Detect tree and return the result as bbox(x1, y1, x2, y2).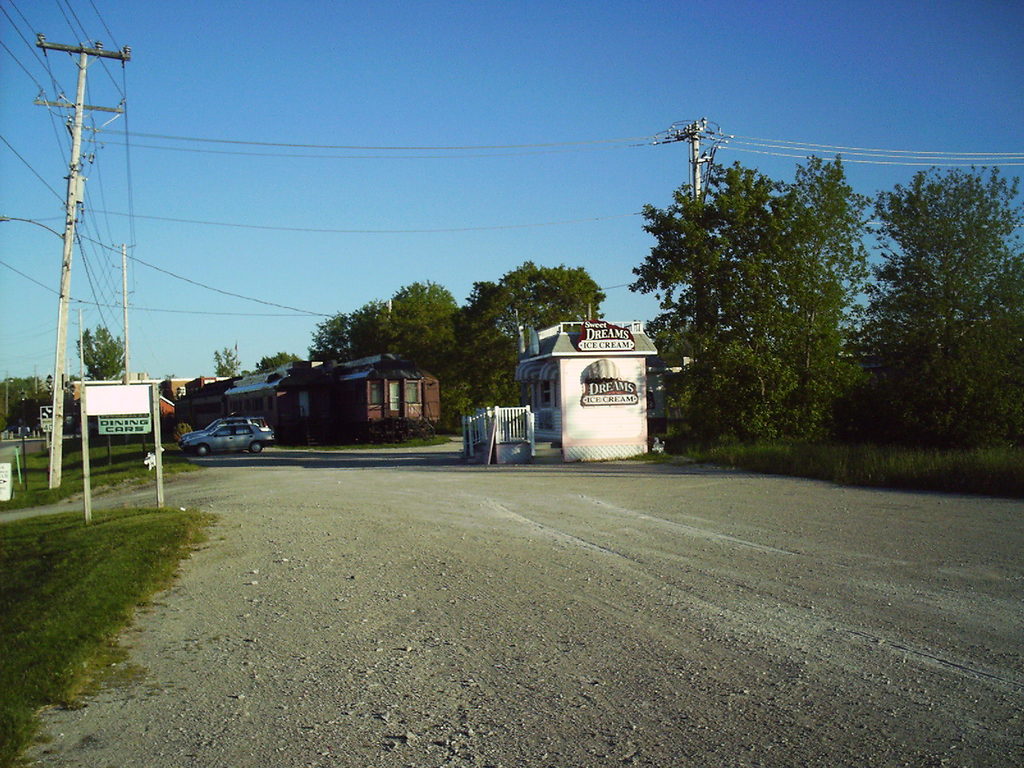
bbox(76, 327, 128, 380).
